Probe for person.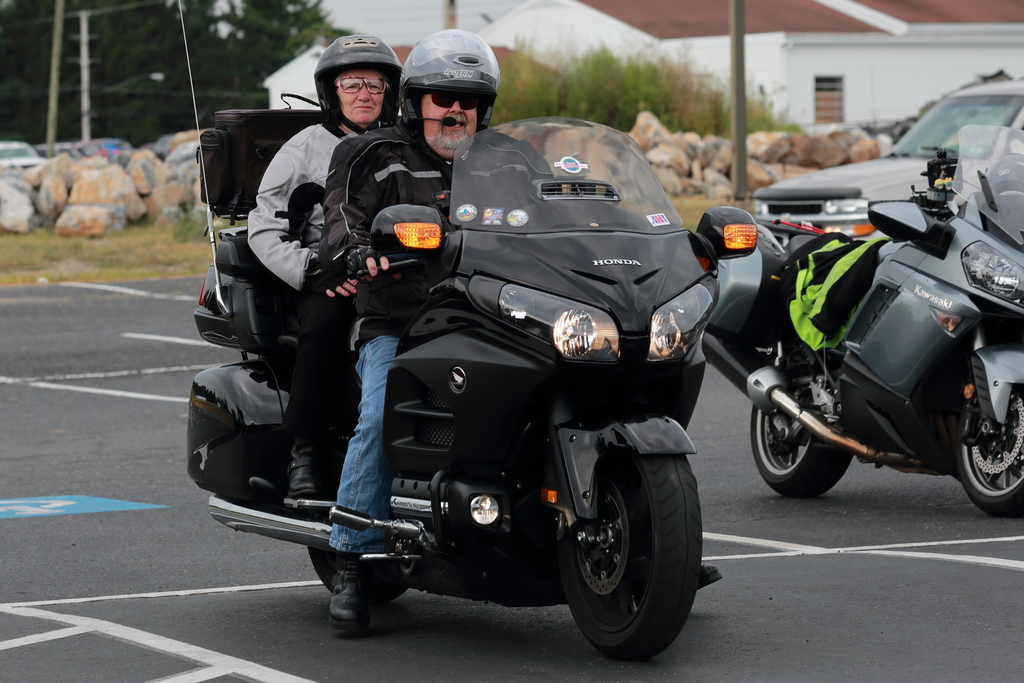
Probe result: box=[241, 30, 407, 500].
